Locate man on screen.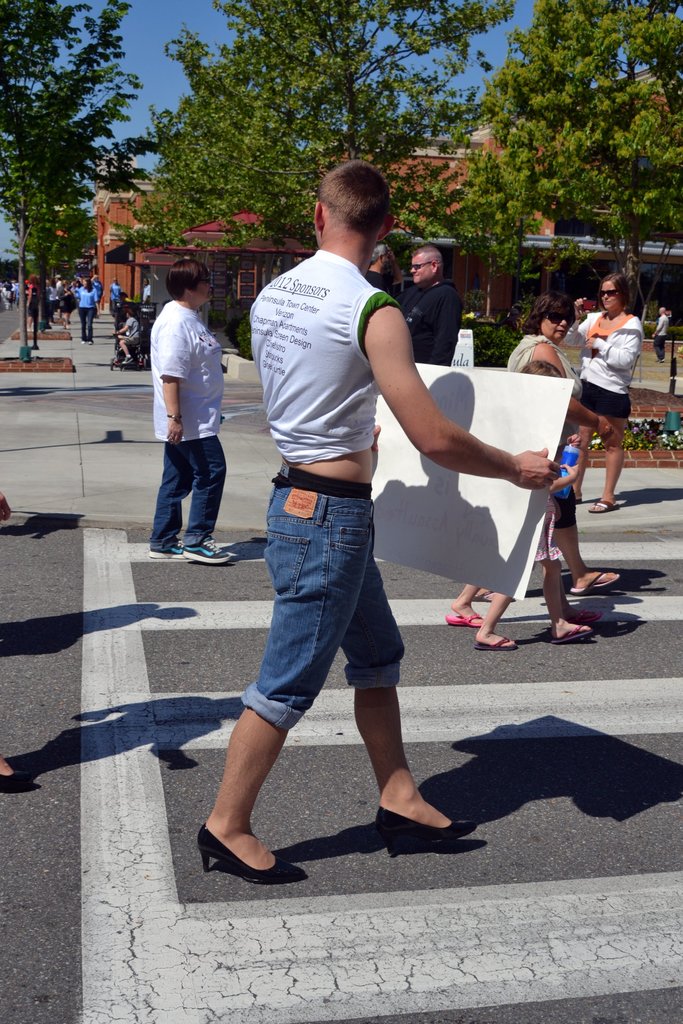
On screen at x1=140, y1=271, x2=239, y2=564.
